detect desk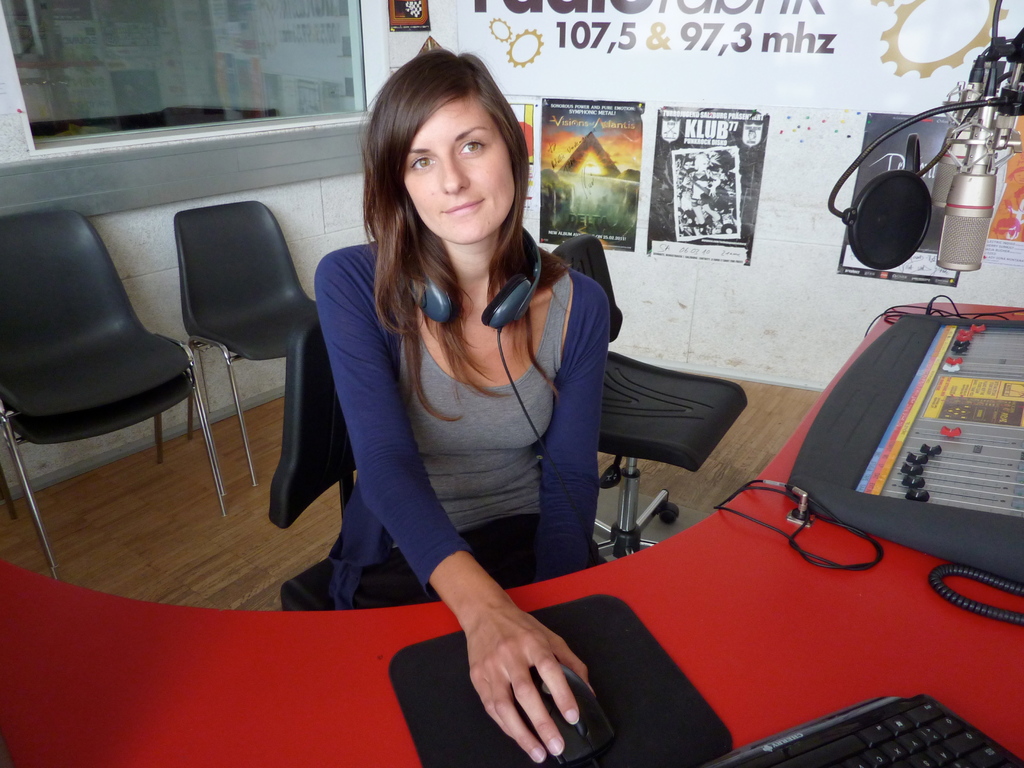
(0,303,1023,767)
